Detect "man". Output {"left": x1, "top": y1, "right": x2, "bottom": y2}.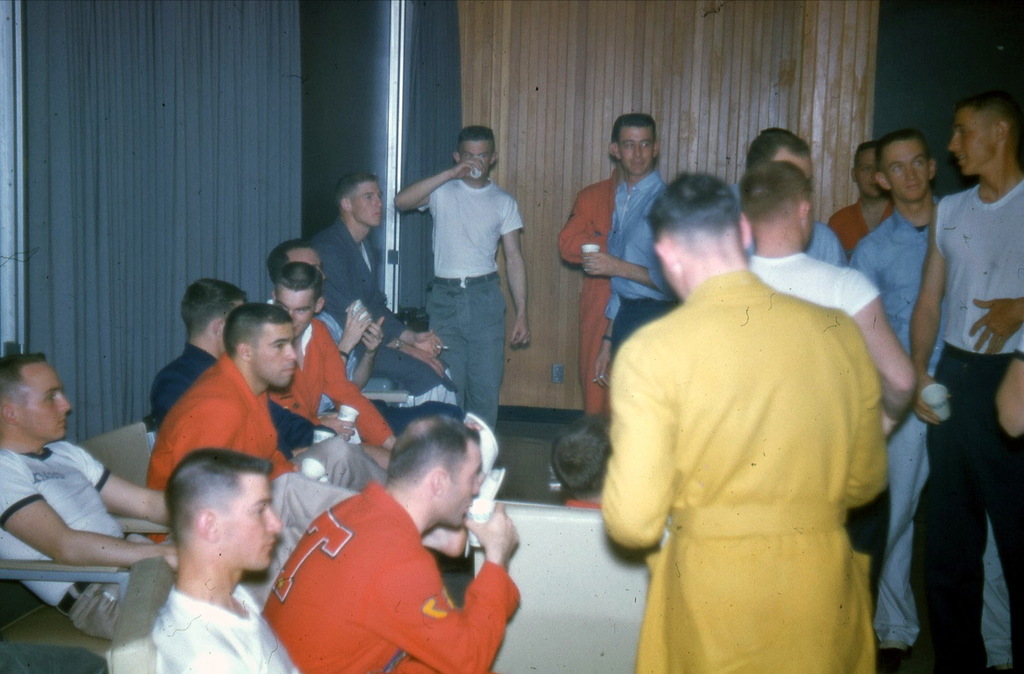
{"left": 261, "top": 405, "right": 522, "bottom": 673}.
